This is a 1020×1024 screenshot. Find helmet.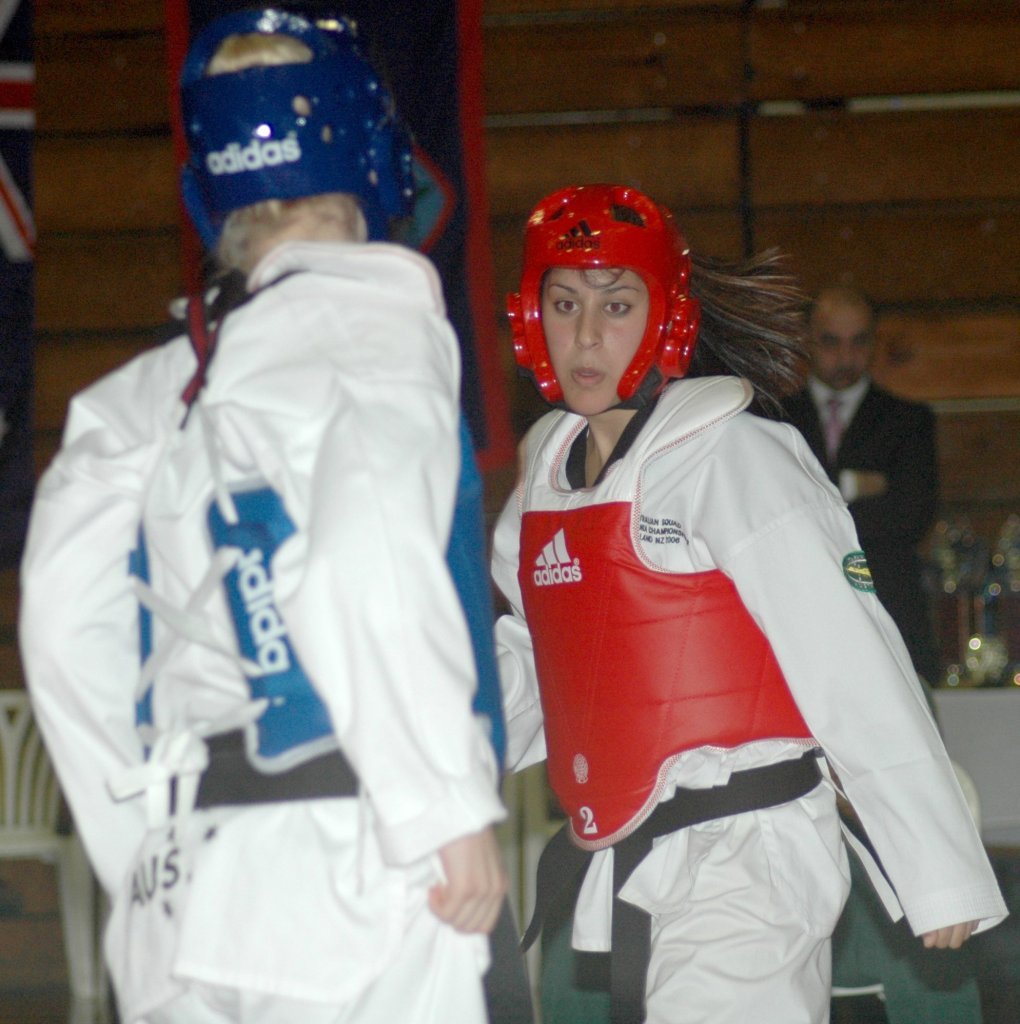
Bounding box: [x1=182, y1=0, x2=419, y2=265].
